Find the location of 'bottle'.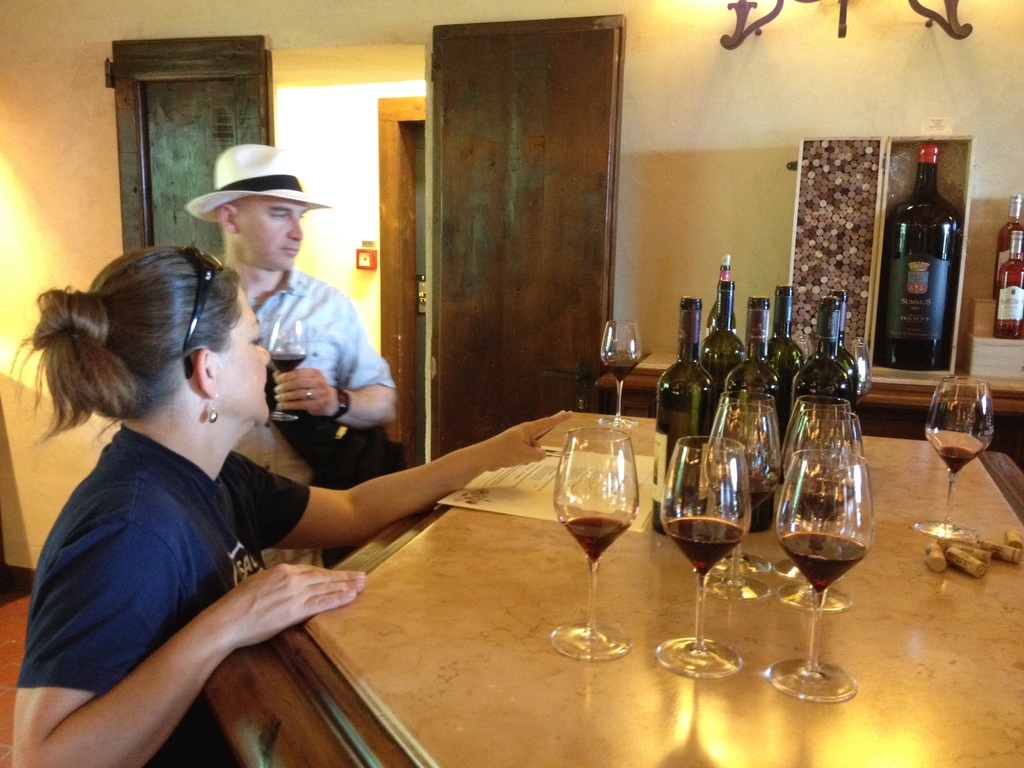
Location: Rect(876, 130, 982, 381).
